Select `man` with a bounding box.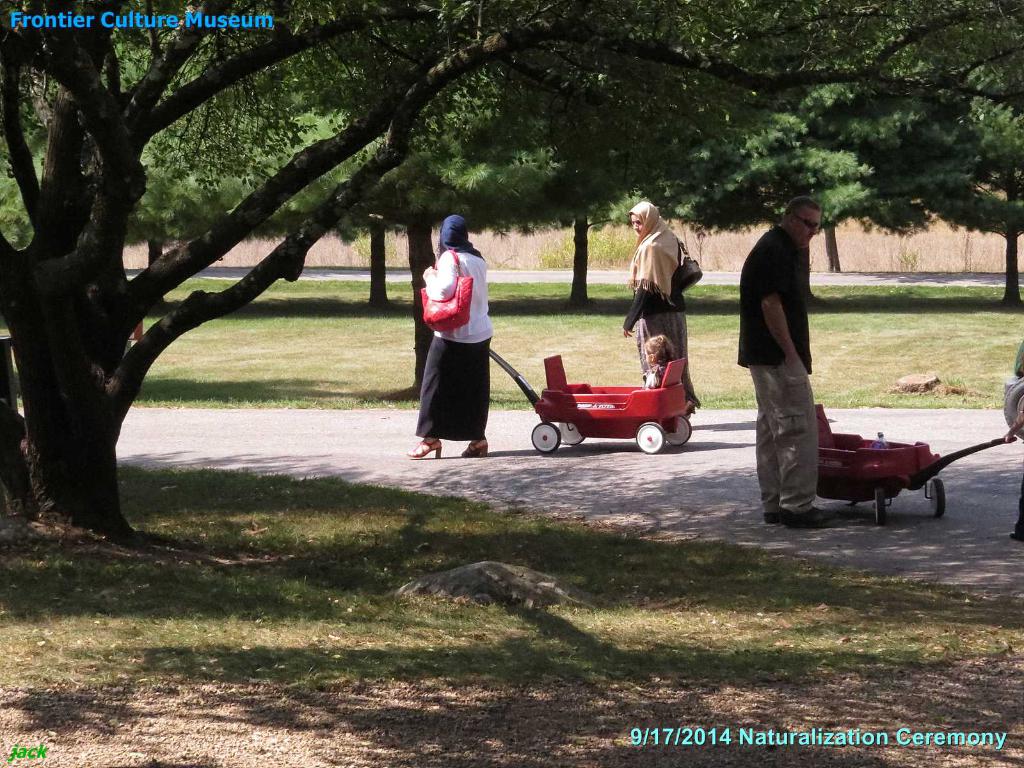
x1=737, y1=202, x2=845, y2=479.
